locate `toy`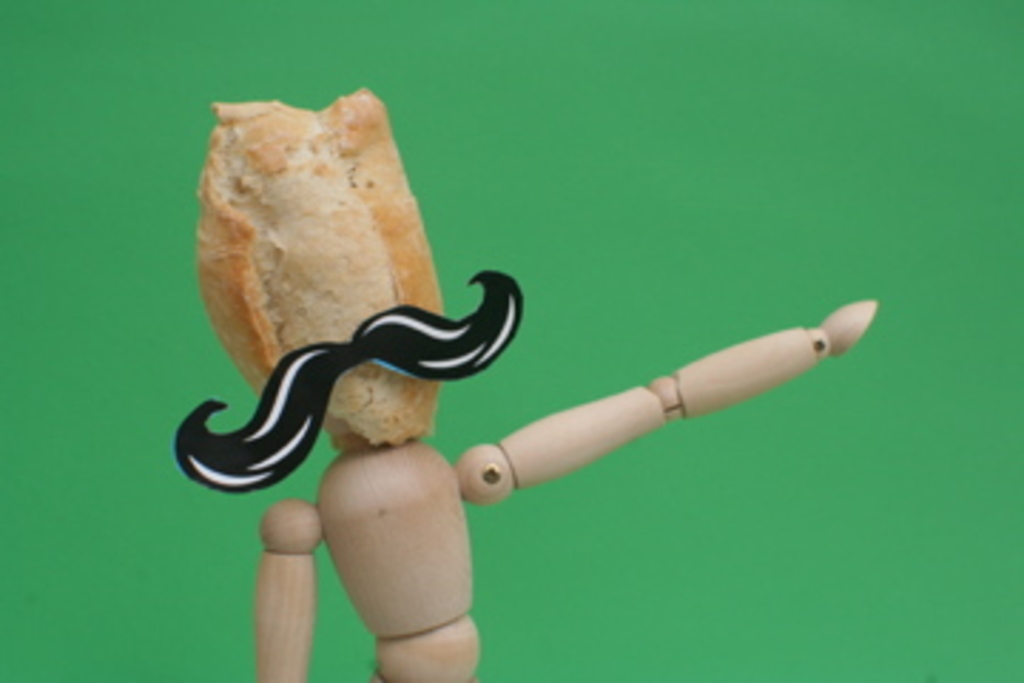
select_region(213, 65, 905, 680)
